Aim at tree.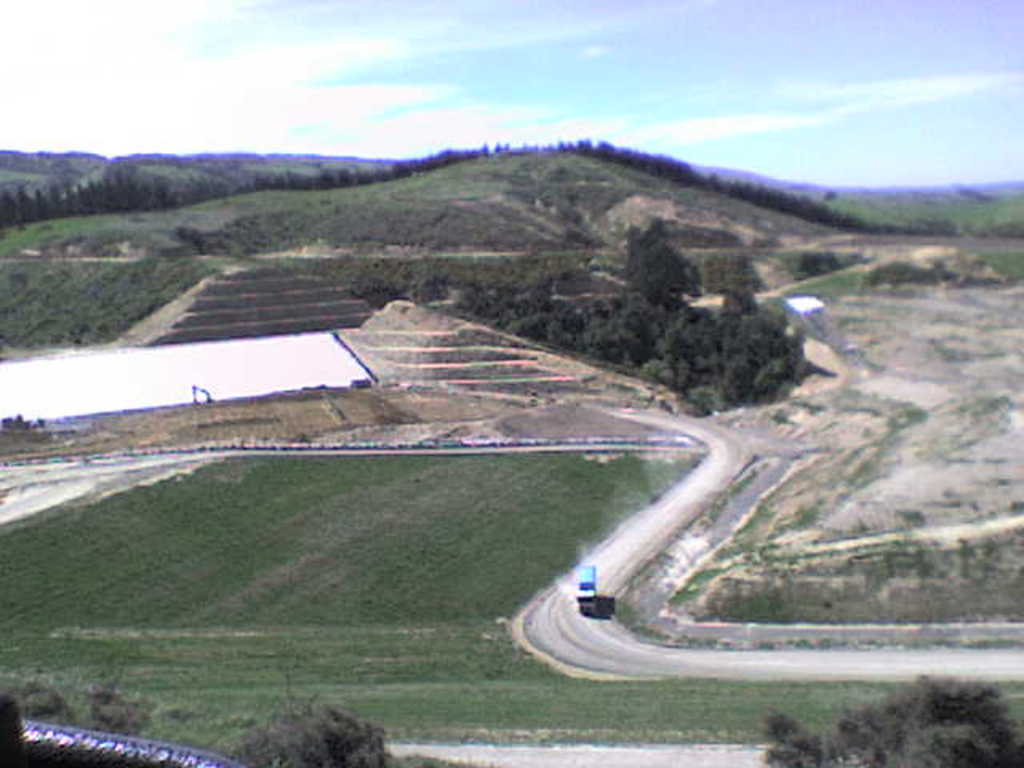
Aimed at box=[13, 187, 27, 226].
